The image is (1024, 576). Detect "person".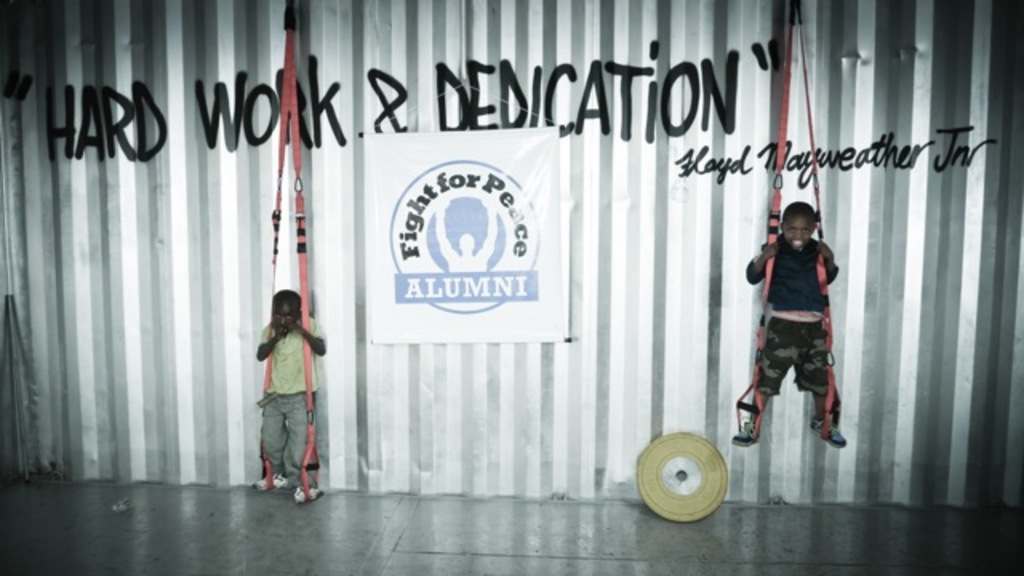
Detection: locate(256, 288, 328, 499).
